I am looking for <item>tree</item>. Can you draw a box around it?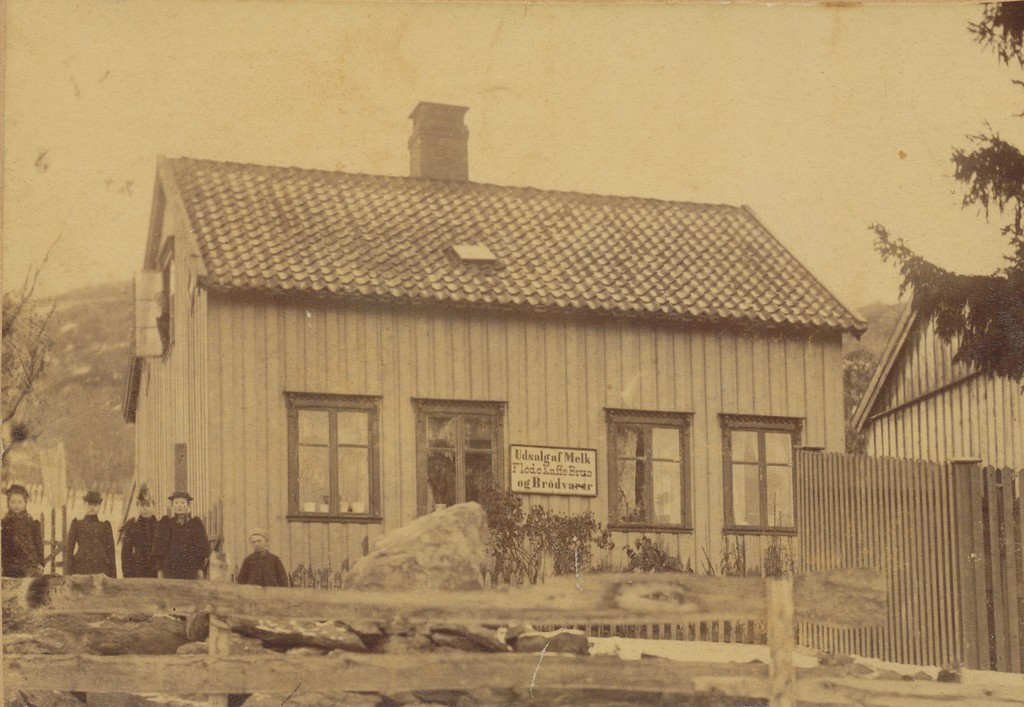
Sure, the bounding box is {"x1": 865, "y1": 0, "x2": 1023, "y2": 380}.
